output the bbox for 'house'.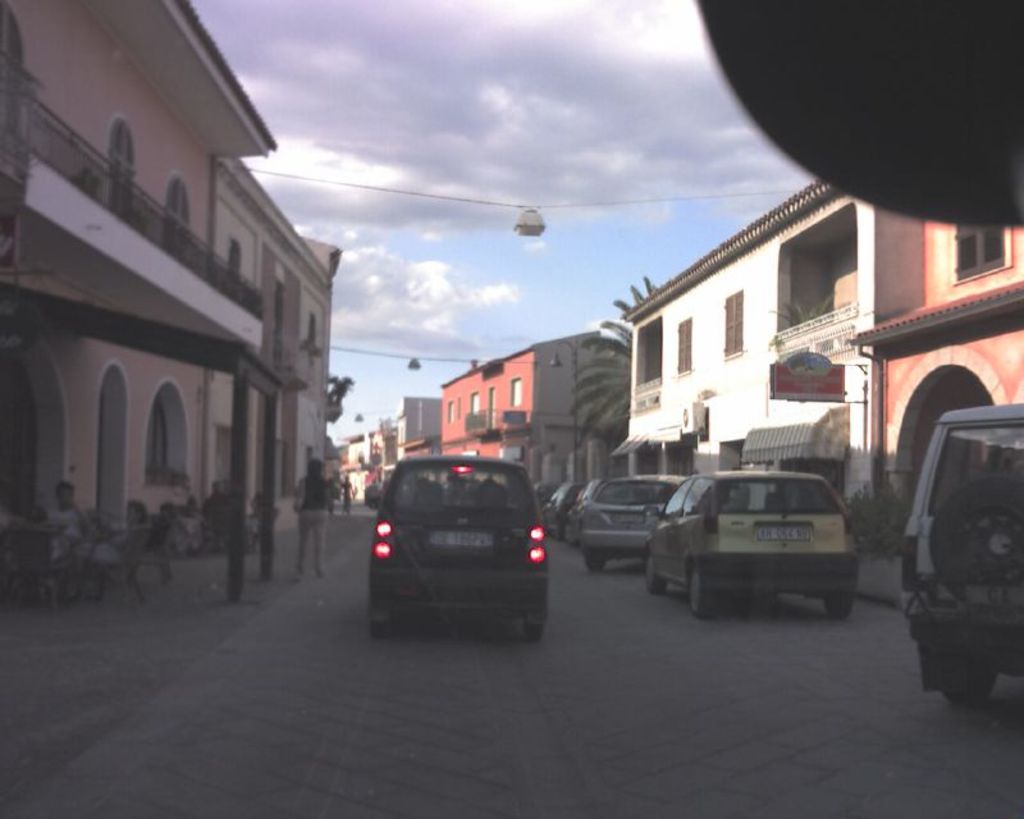
BBox(333, 315, 627, 507).
